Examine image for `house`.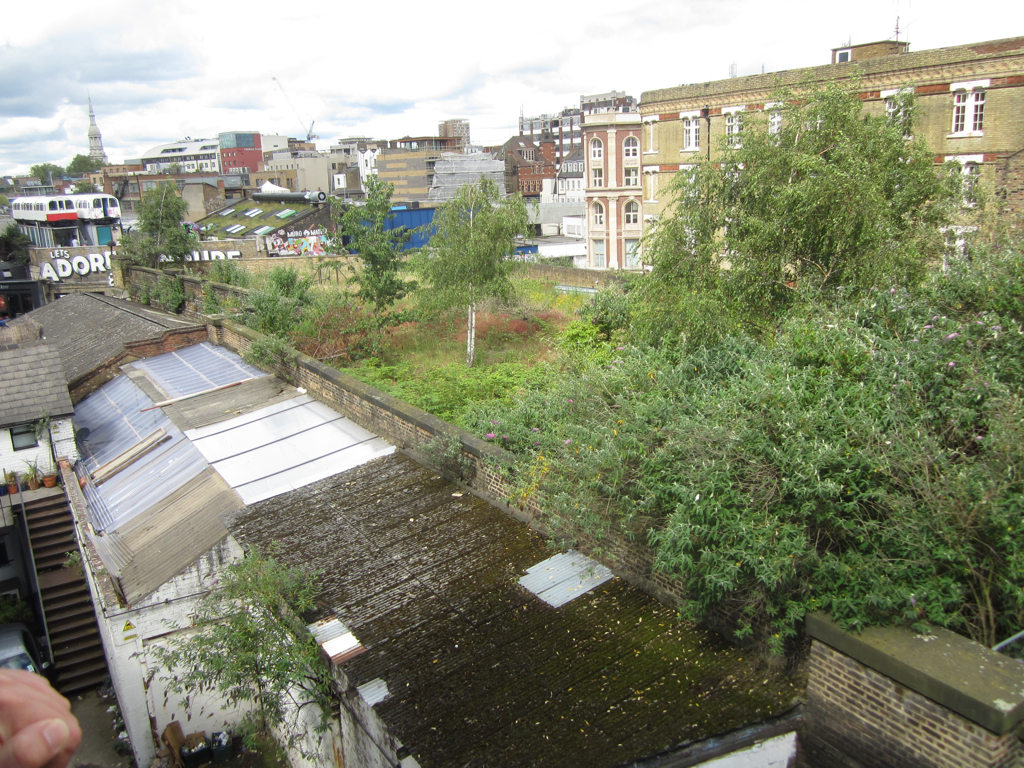
Examination result: [left=490, top=116, right=561, bottom=194].
